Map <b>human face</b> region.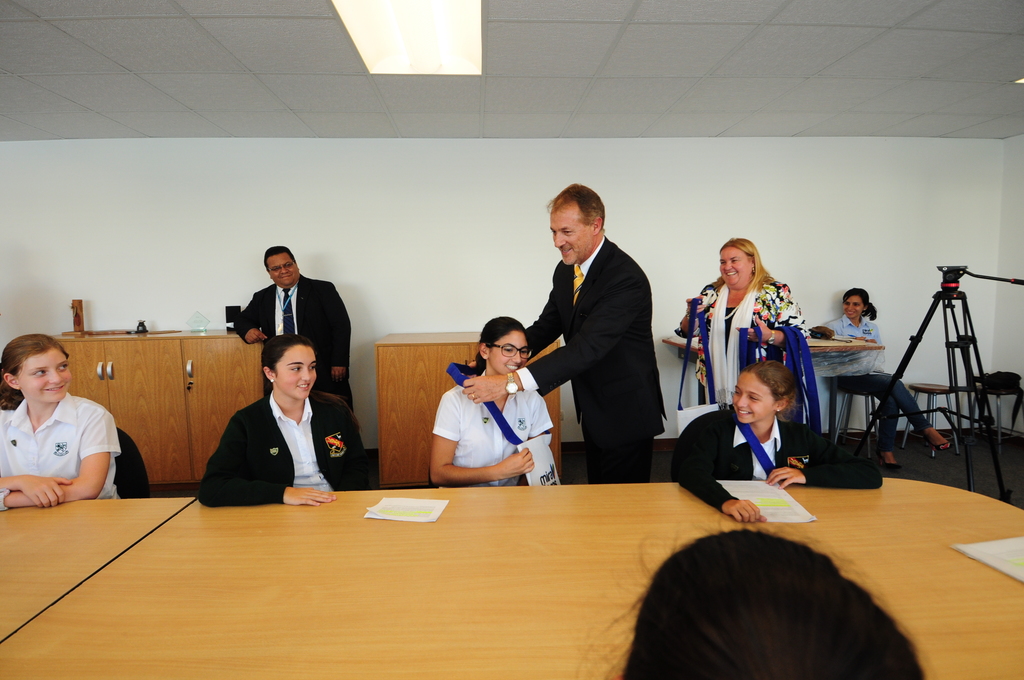
Mapped to bbox(487, 332, 536, 378).
